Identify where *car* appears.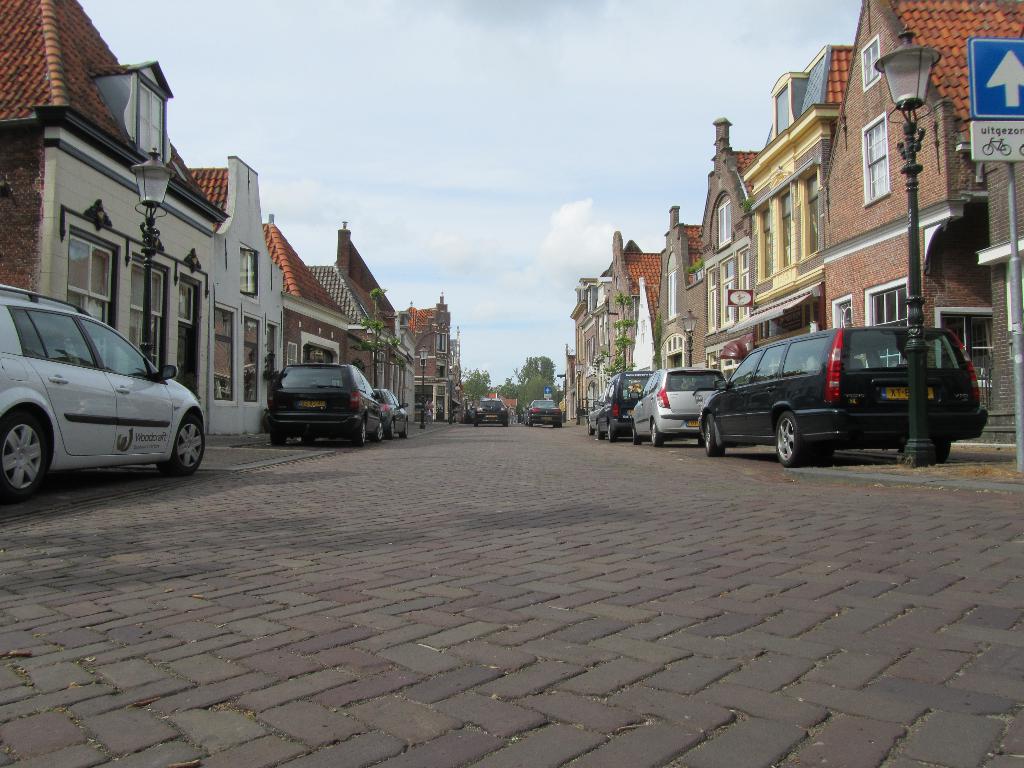
Appears at <box>524,399,563,426</box>.
